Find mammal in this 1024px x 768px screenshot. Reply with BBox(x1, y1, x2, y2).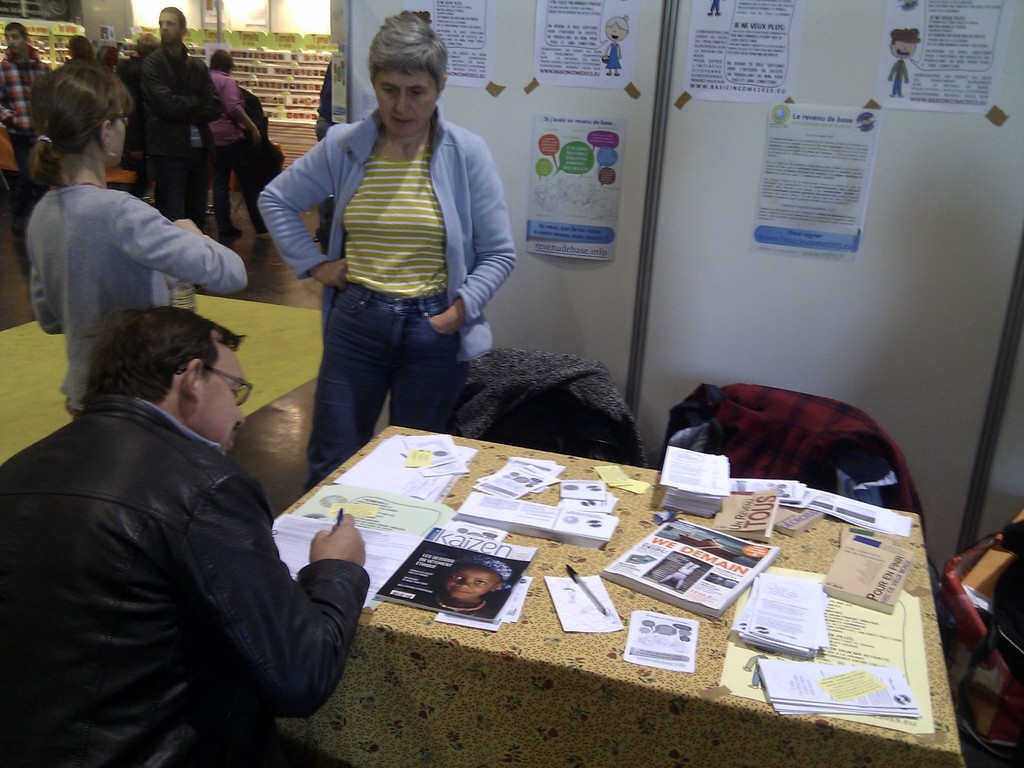
BBox(18, 59, 252, 420).
